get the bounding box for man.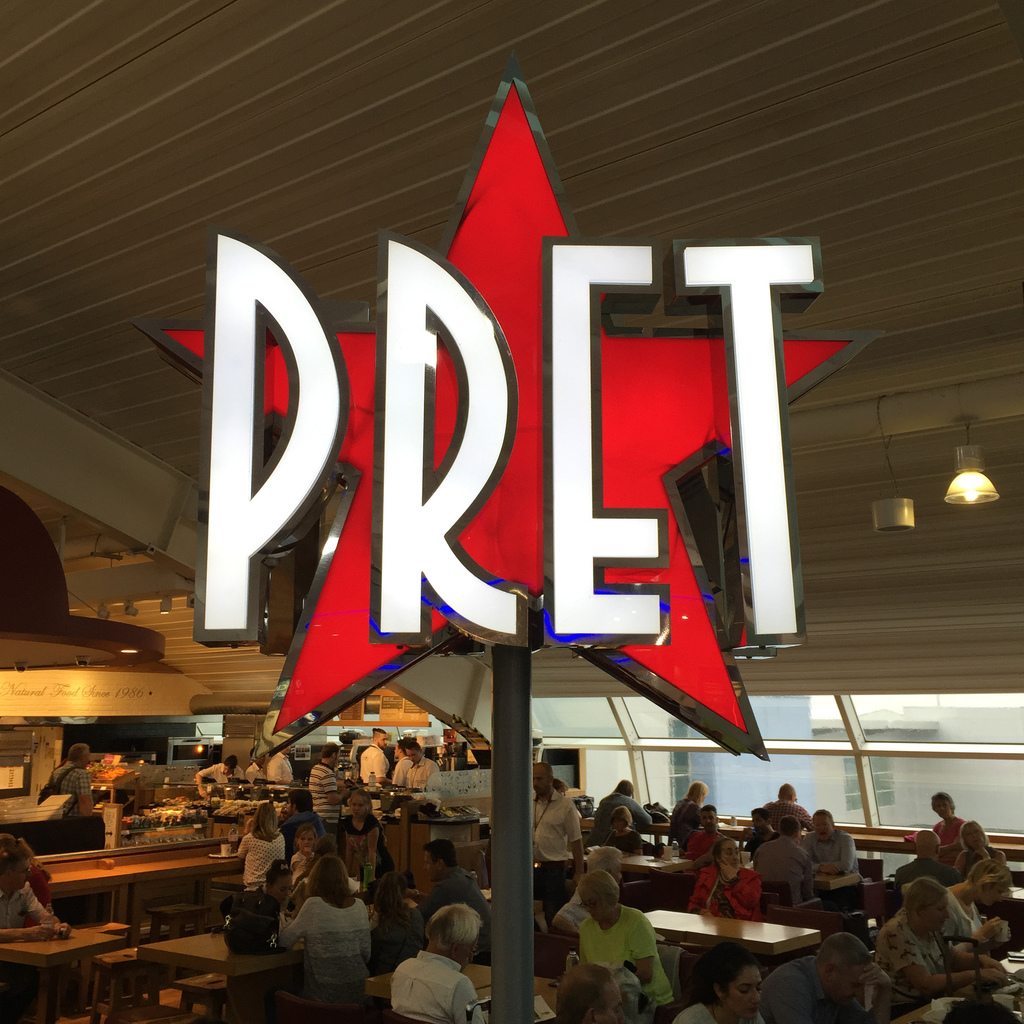
pyautogui.locateOnScreen(800, 807, 868, 906).
